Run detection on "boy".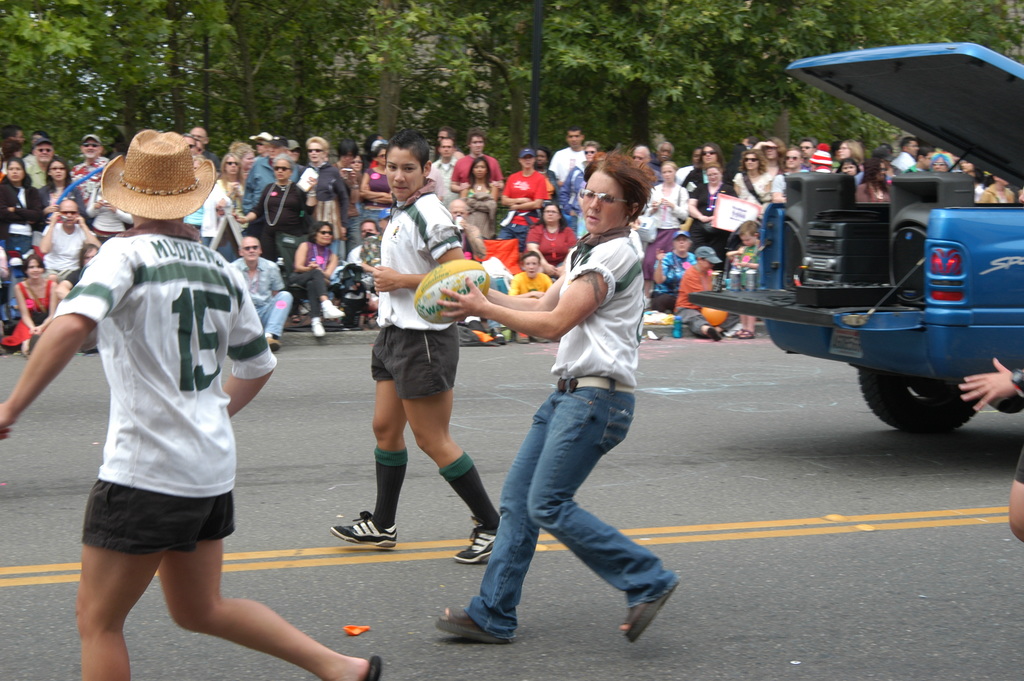
Result: (x1=315, y1=132, x2=496, y2=590).
